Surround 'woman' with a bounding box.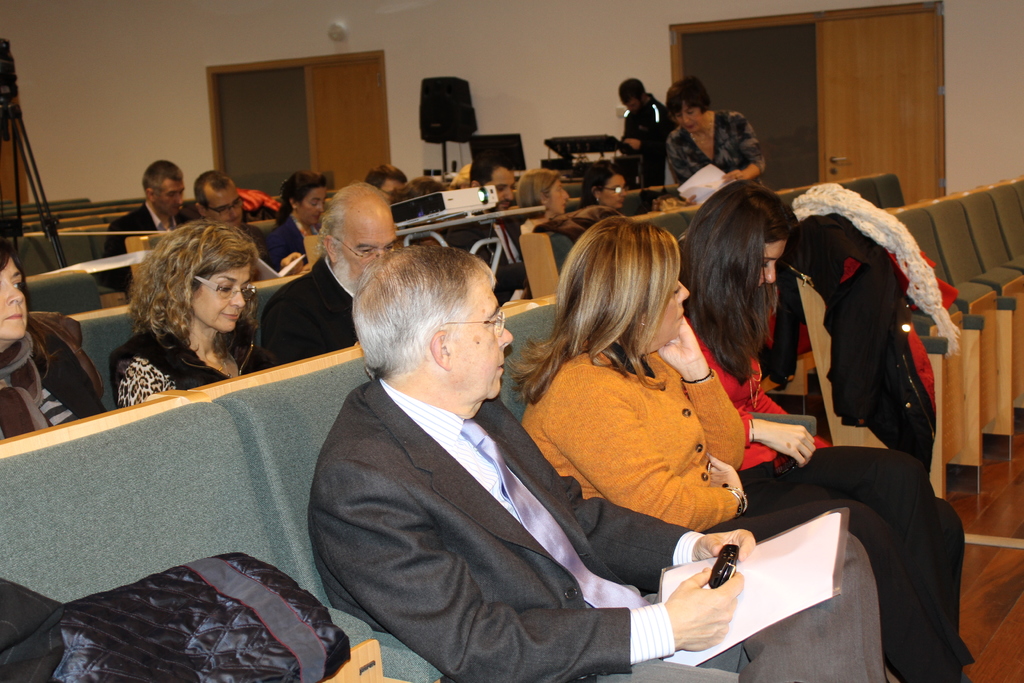
[101,218,290,404].
